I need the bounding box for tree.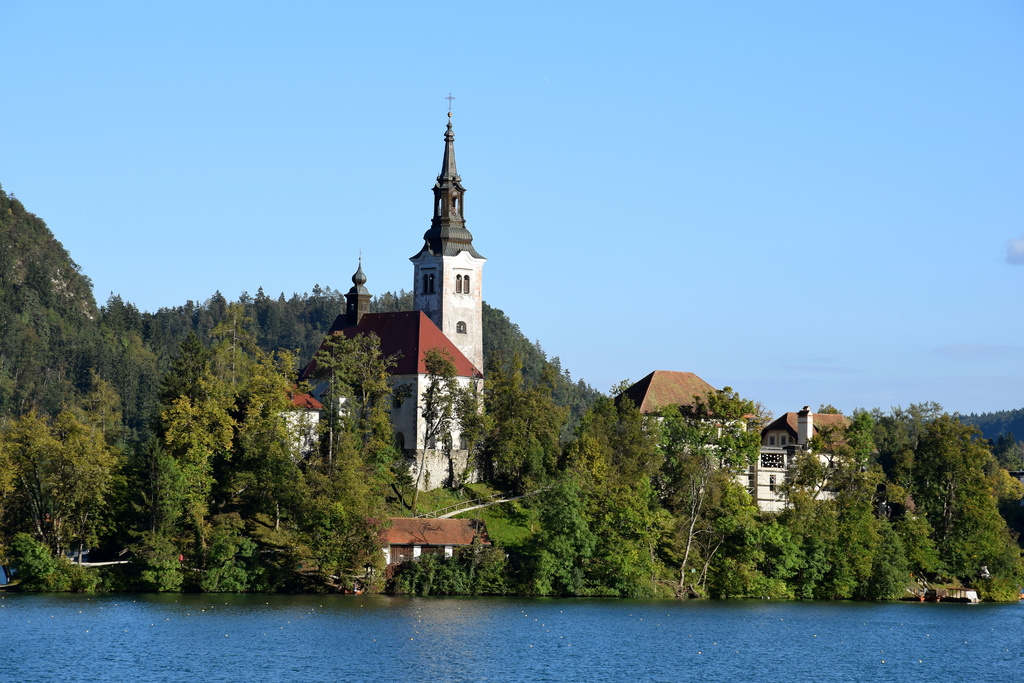
Here it is: {"left": 840, "top": 488, "right": 903, "bottom": 589}.
